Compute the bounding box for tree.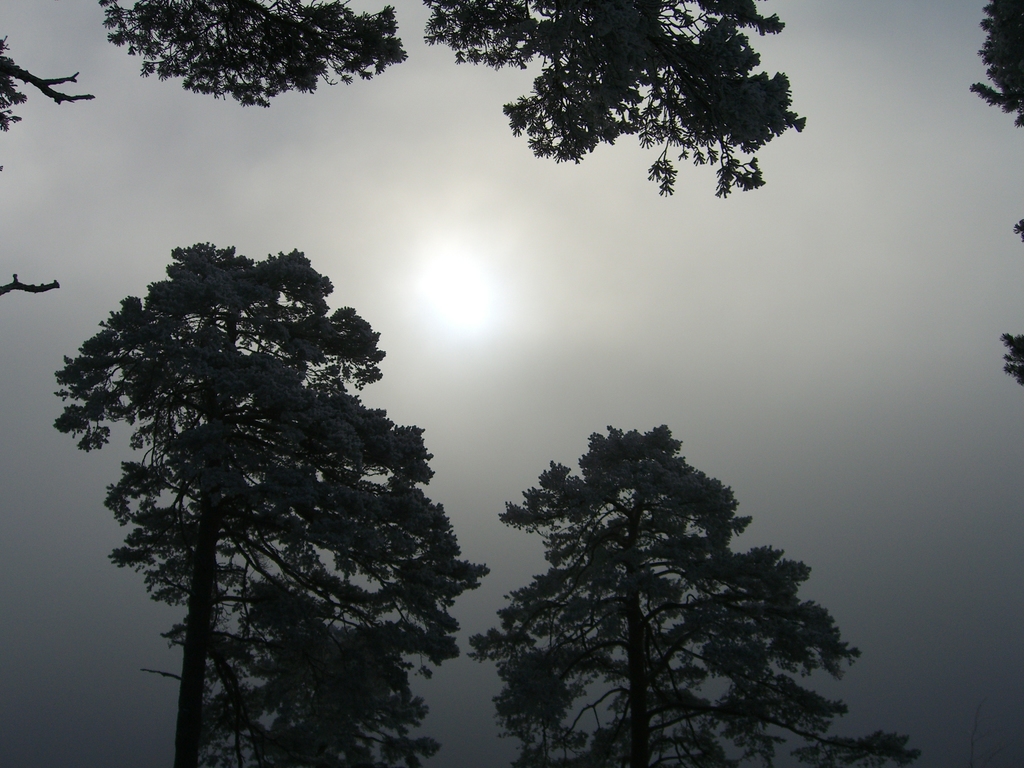
[left=465, top=420, right=922, bottom=766].
